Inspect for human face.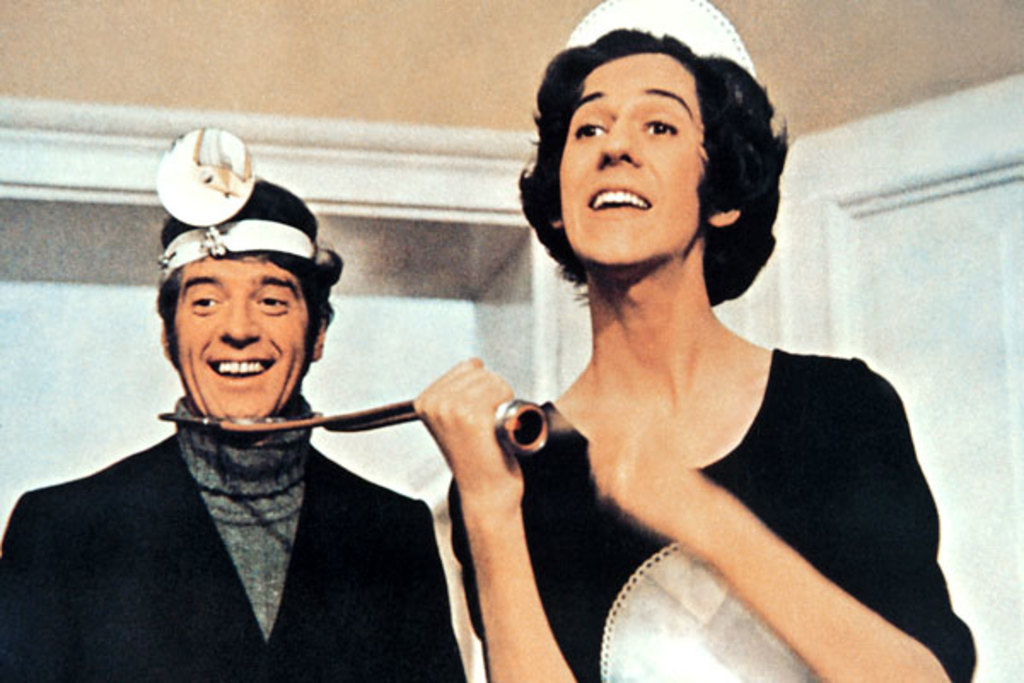
Inspection: select_region(177, 254, 314, 422).
